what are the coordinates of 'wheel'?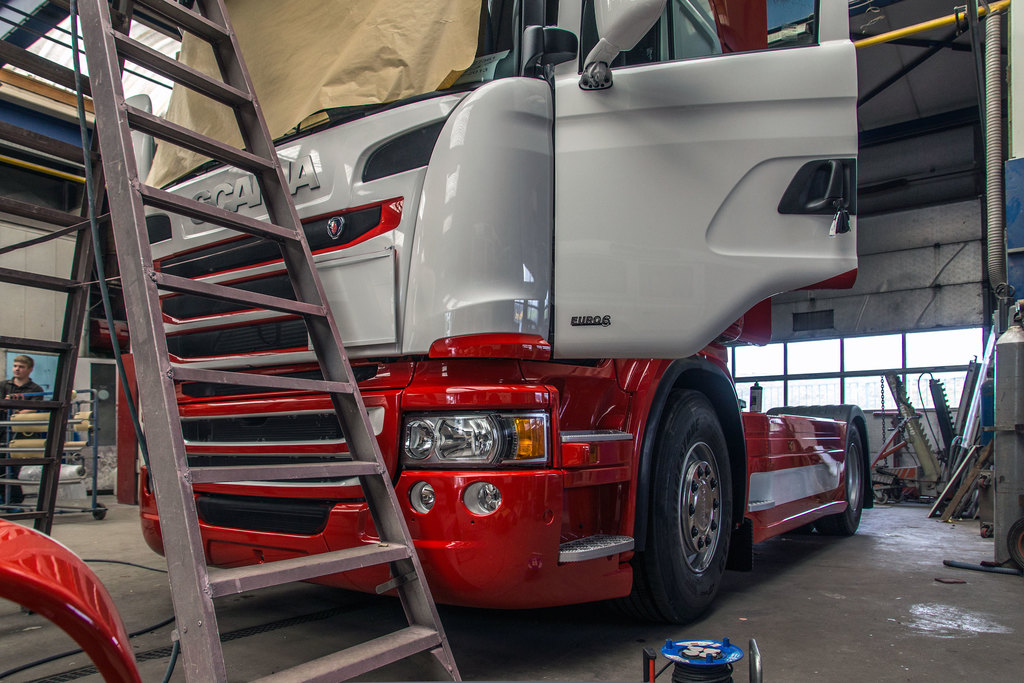
93, 504, 106, 520.
